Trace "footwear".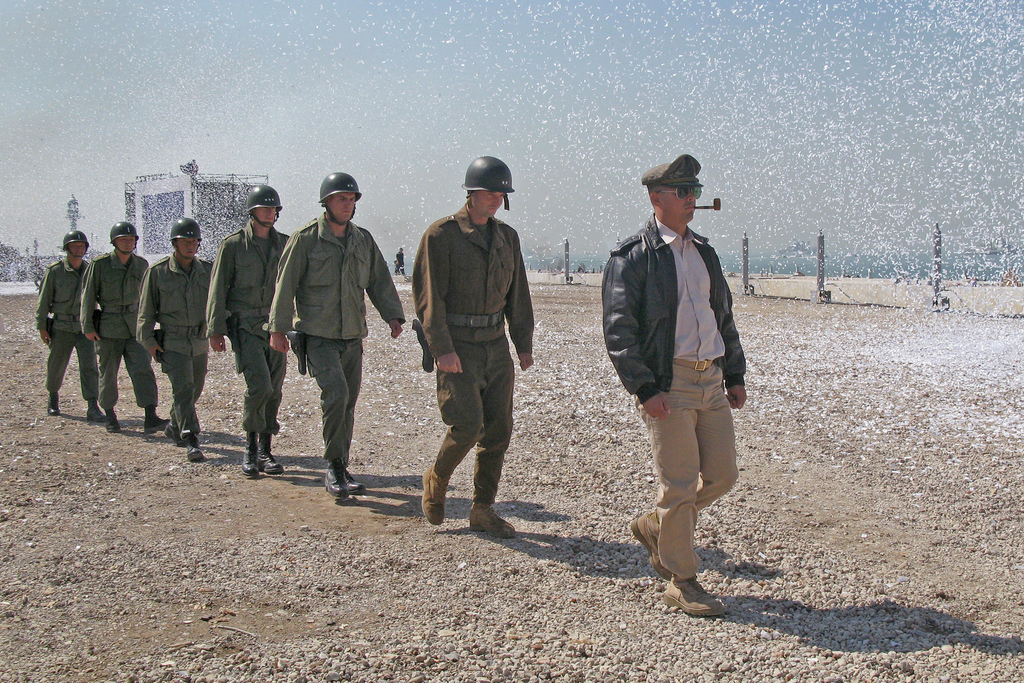
Traced to x1=470, y1=495, x2=514, y2=538.
